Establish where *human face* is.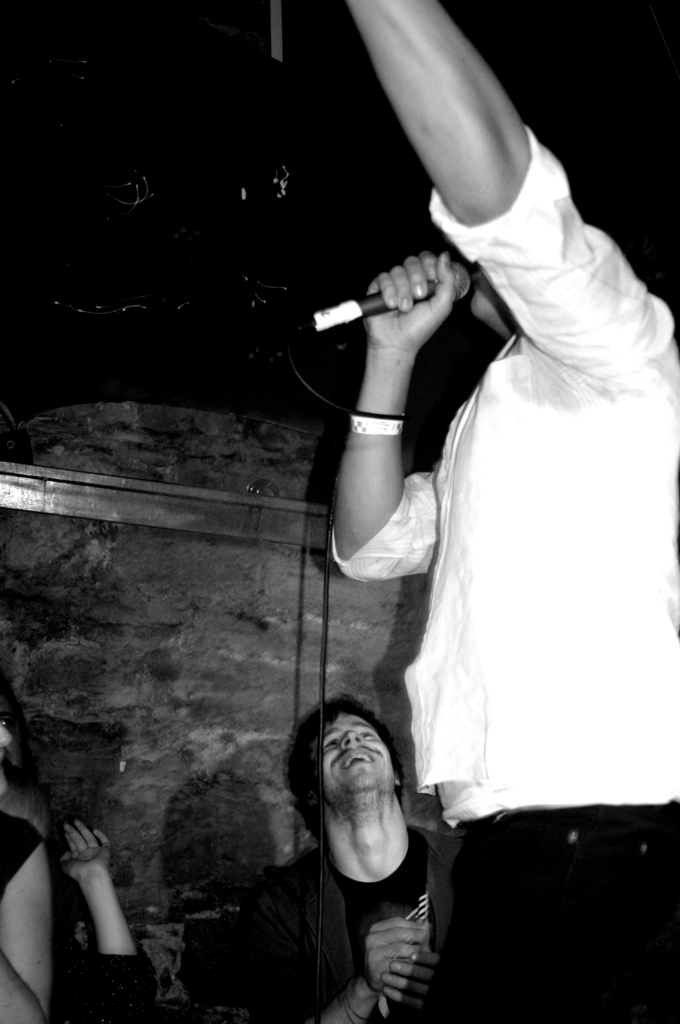
Established at detection(323, 715, 390, 792).
